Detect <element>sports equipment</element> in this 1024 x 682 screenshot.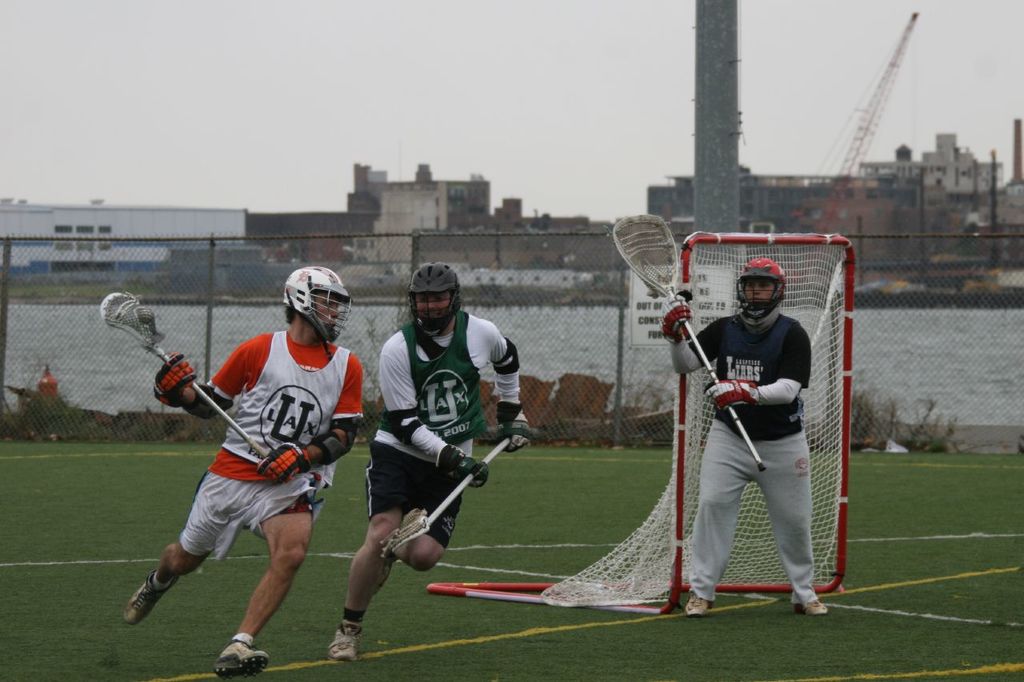
Detection: 494, 398, 530, 457.
